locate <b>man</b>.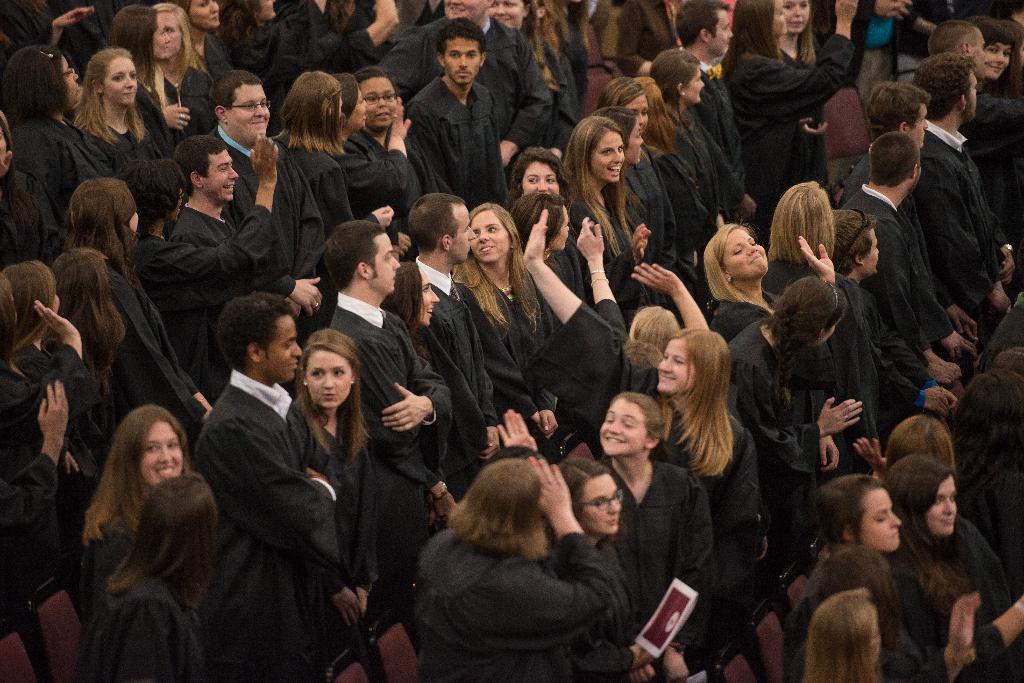
Bounding box: x1=408, y1=189, x2=501, y2=455.
